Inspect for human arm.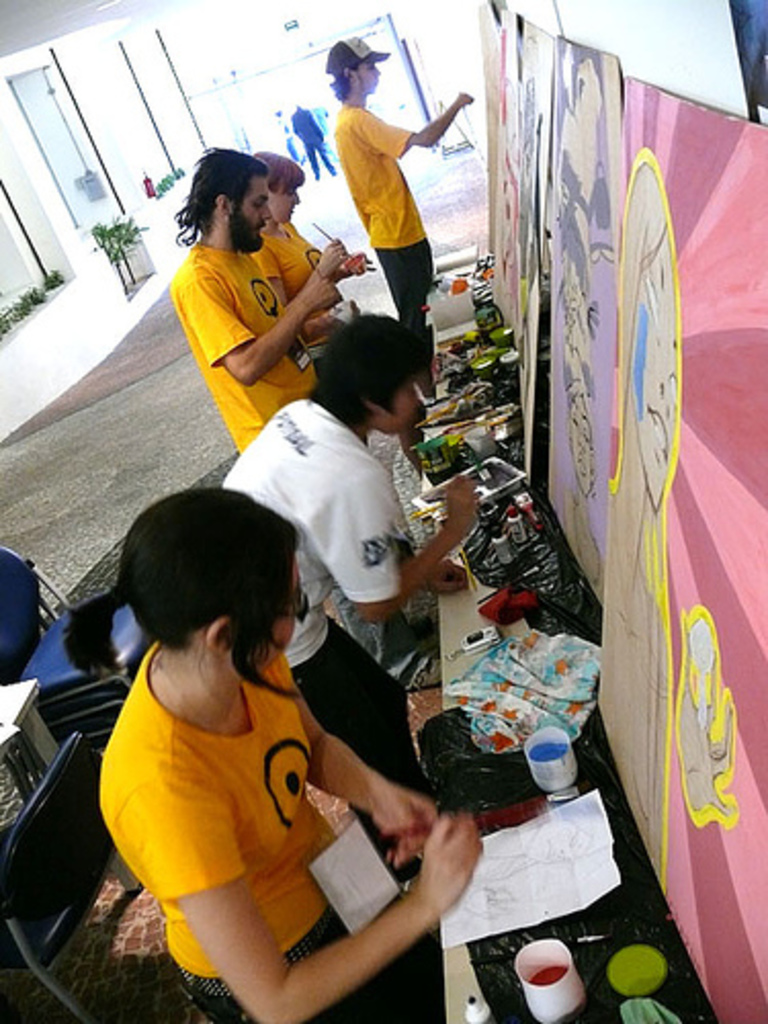
Inspection: rect(299, 313, 350, 346).
